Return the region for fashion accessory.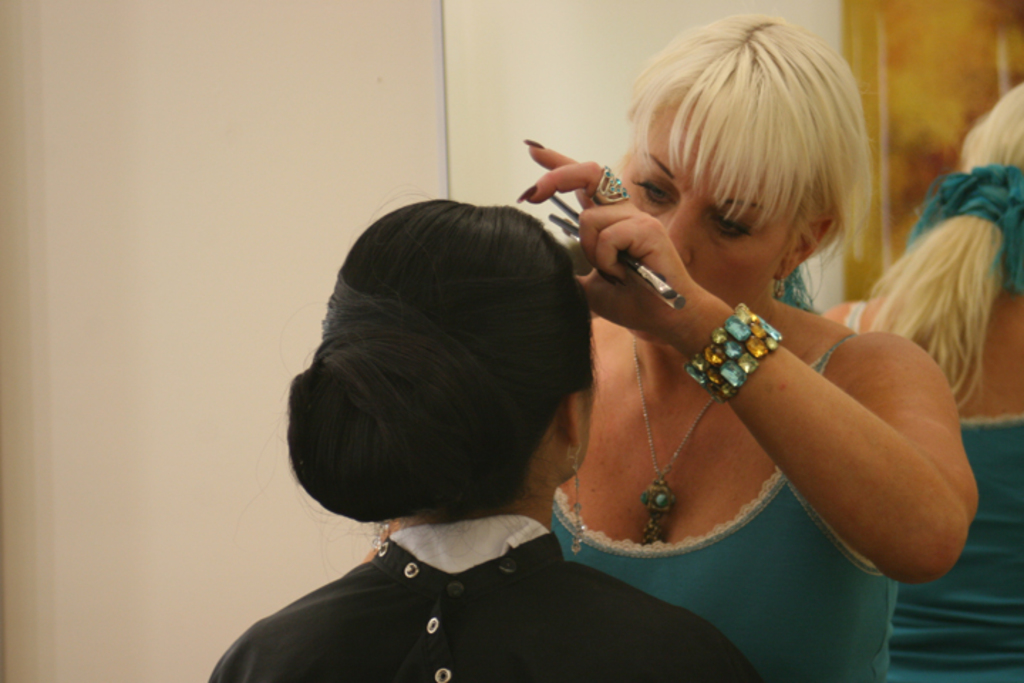
681:300:784:406.
